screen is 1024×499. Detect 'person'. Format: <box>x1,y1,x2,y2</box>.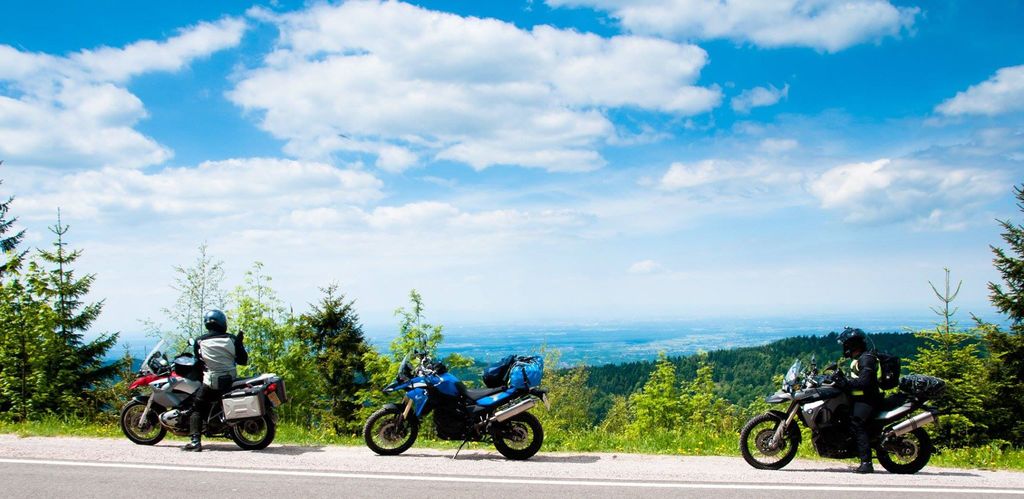
<box>113,311,280,455</box>.
